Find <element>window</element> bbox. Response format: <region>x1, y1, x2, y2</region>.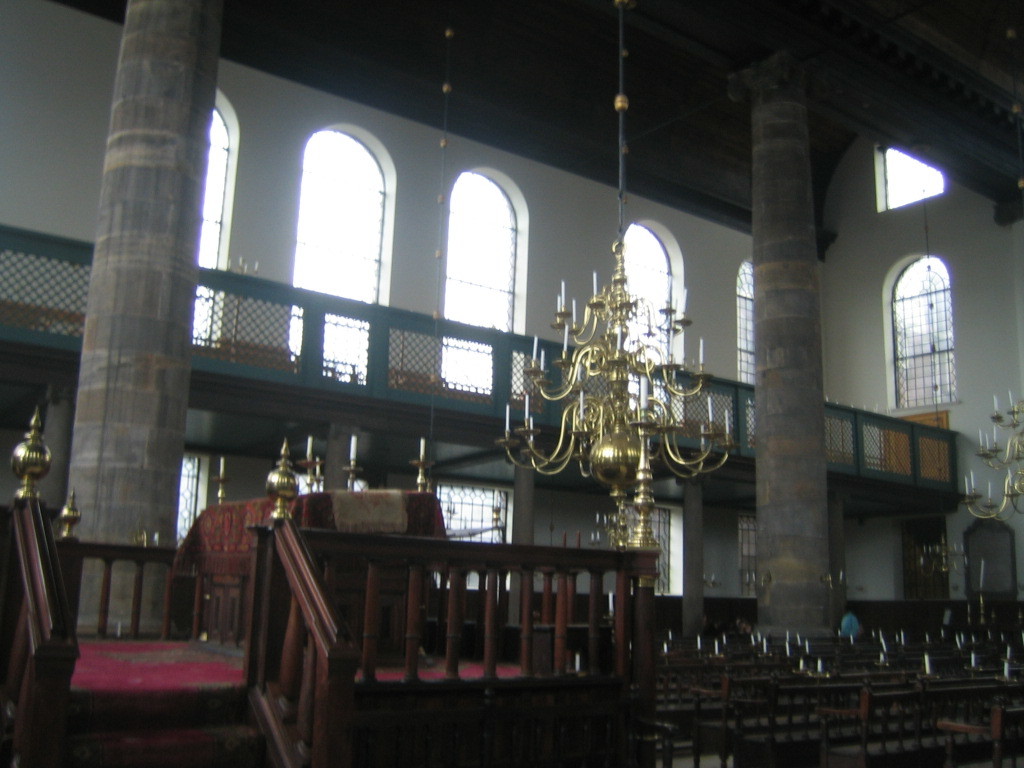
<region>622, 502, 670, 591</region>.
